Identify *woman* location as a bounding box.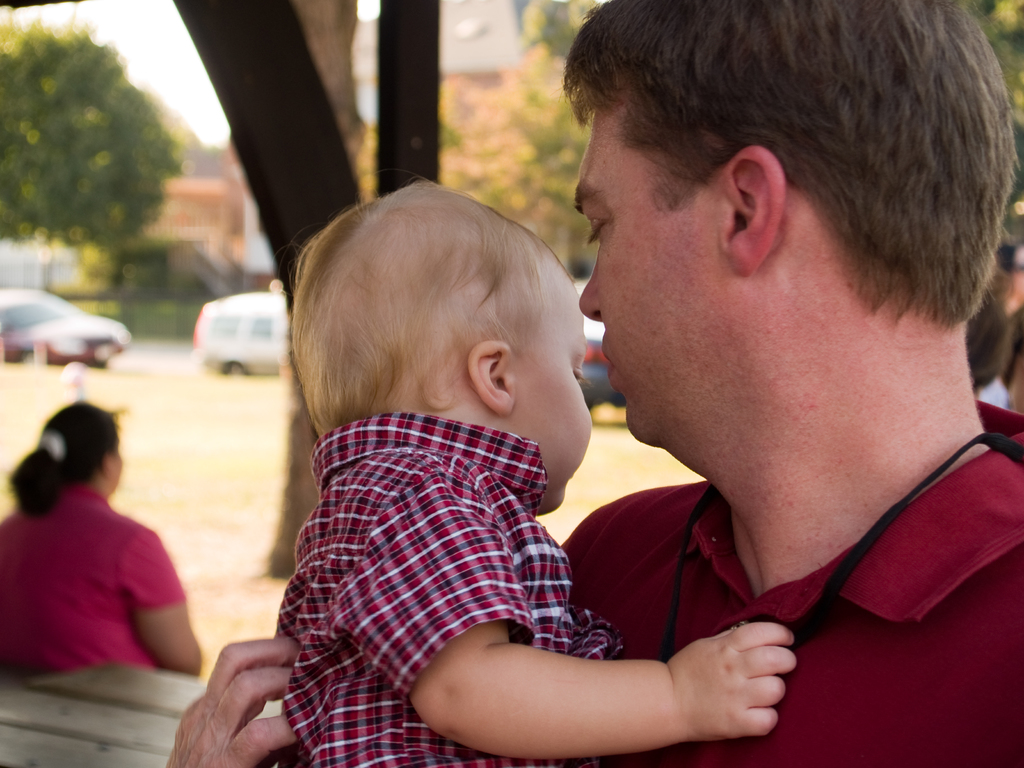
(left=0, top=377, right=206, bottom=732).
